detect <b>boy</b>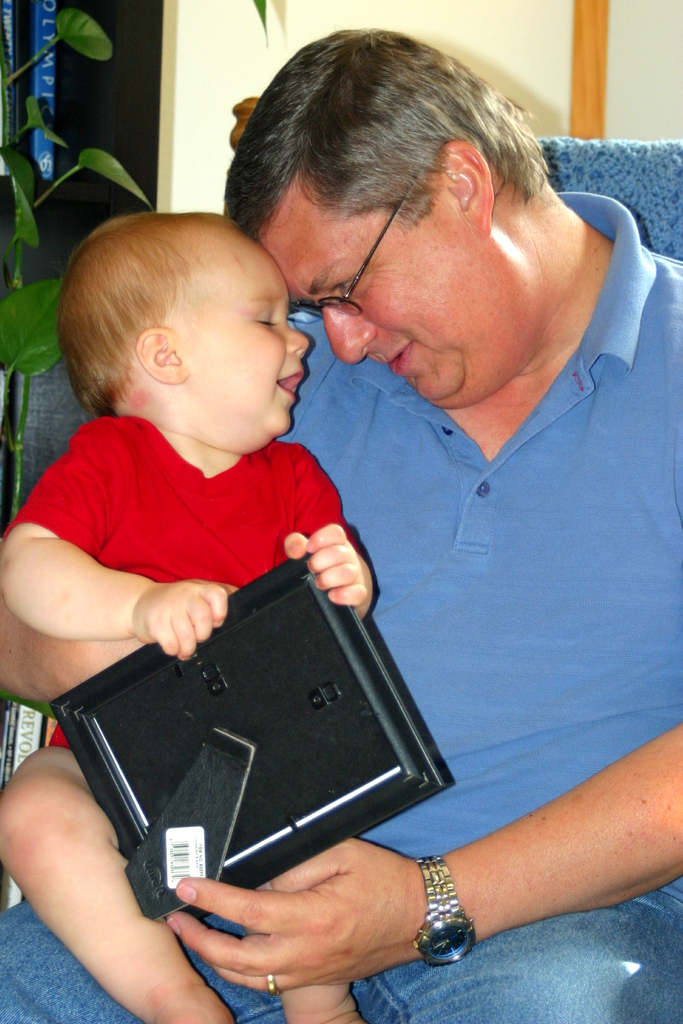
bbox=[0, 211, 383, 1023]
